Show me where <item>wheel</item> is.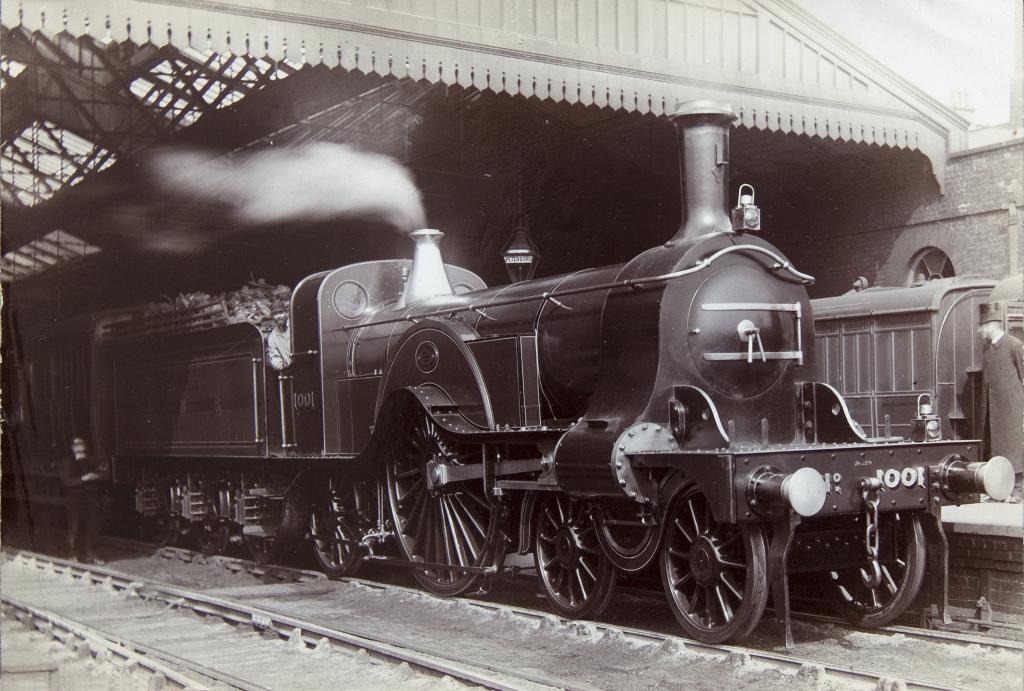
<item>wheel</item> is at <region>658, 486, 771, 650</region>.
